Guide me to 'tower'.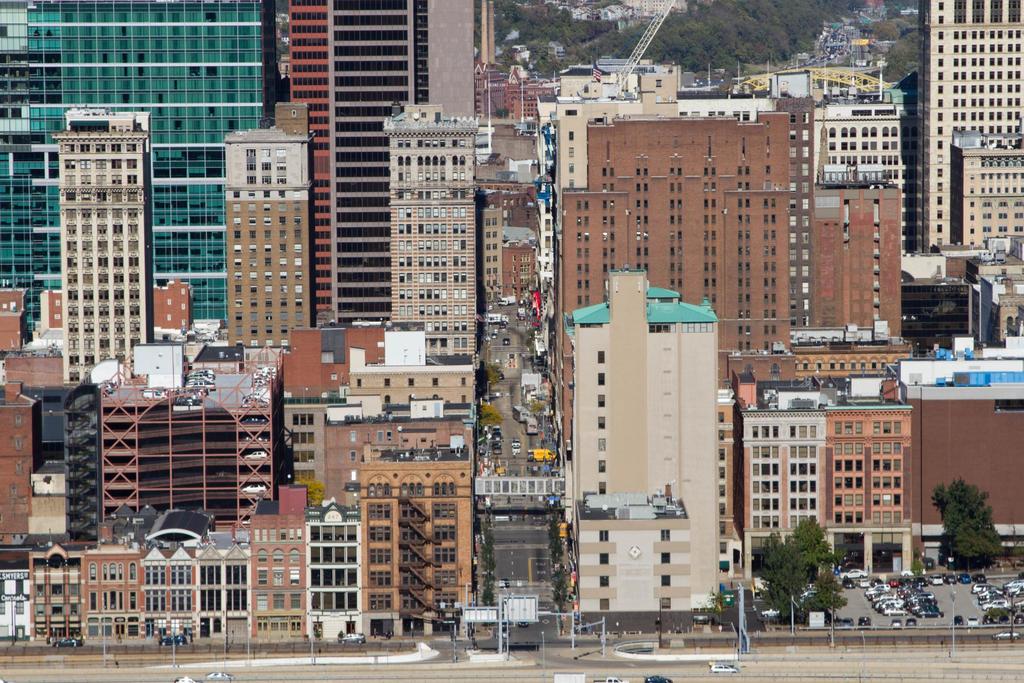
Guidance: bbox(204, 92, 314, 363).
